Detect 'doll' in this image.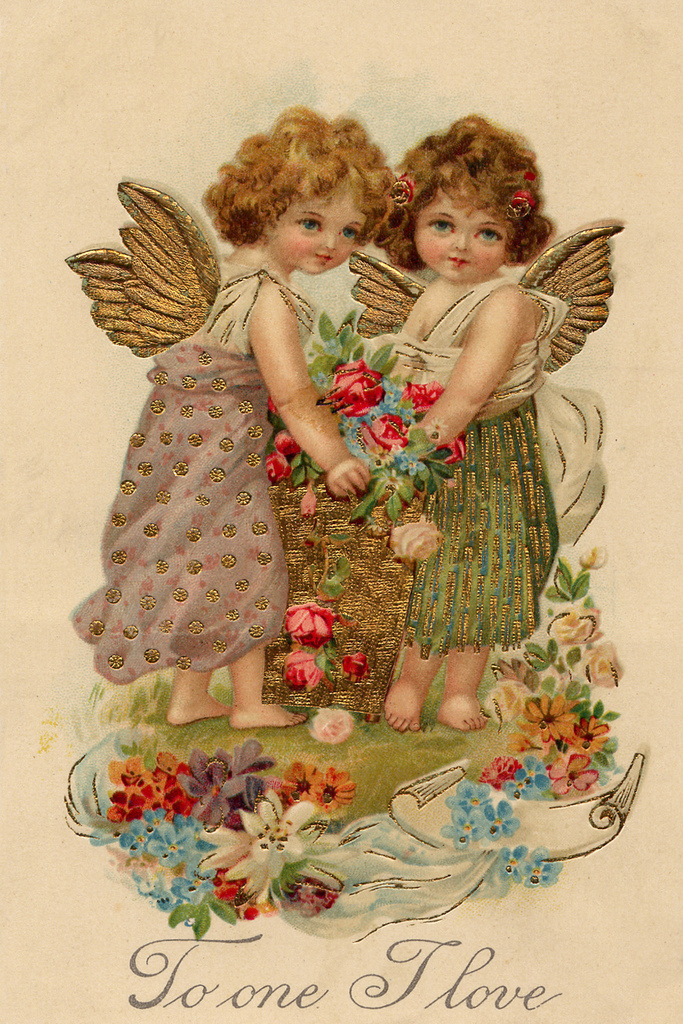
Detection: l=349, t=140, r=603, b=738.
